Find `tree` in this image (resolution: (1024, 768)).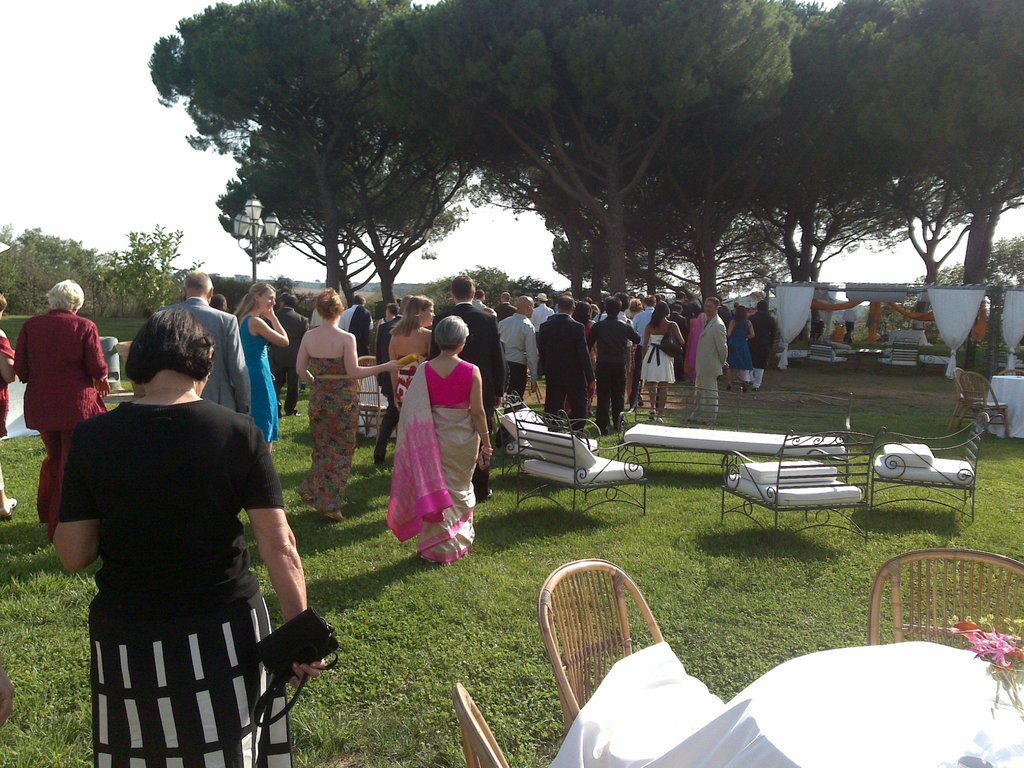
BBox(732, 0, 1023, 333).
